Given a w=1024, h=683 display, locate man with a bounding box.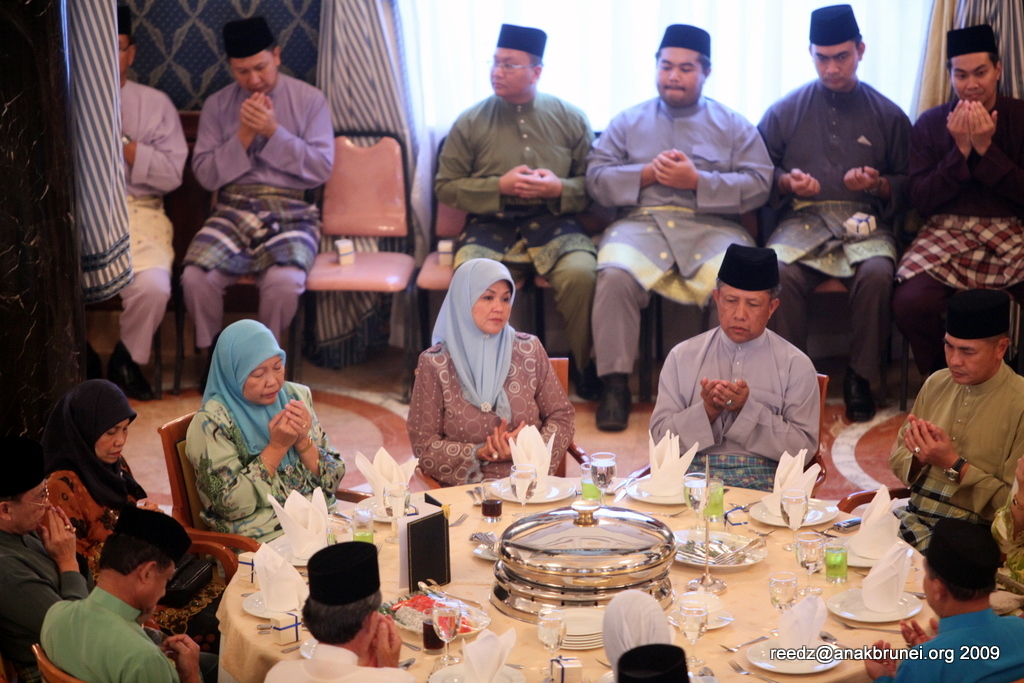
Located: detection(174, 16, 335, 390).
